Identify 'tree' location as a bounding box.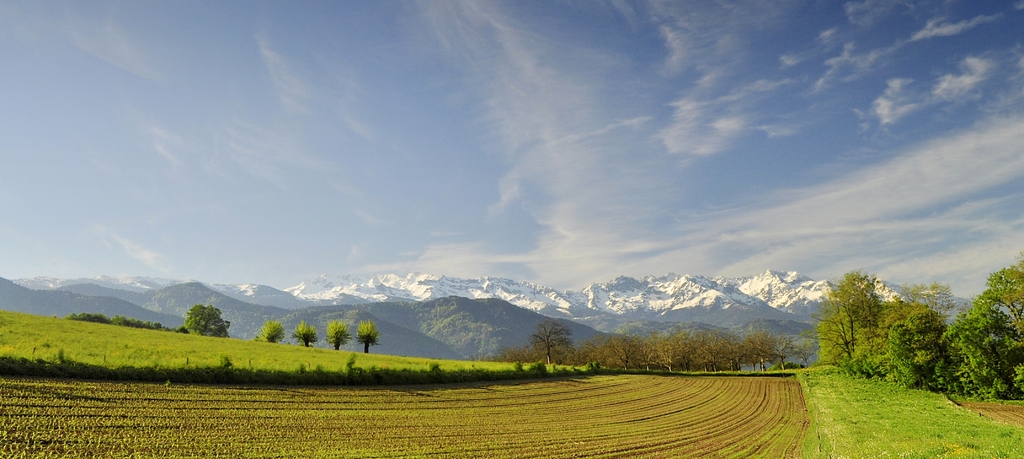
824:267:902:388.
